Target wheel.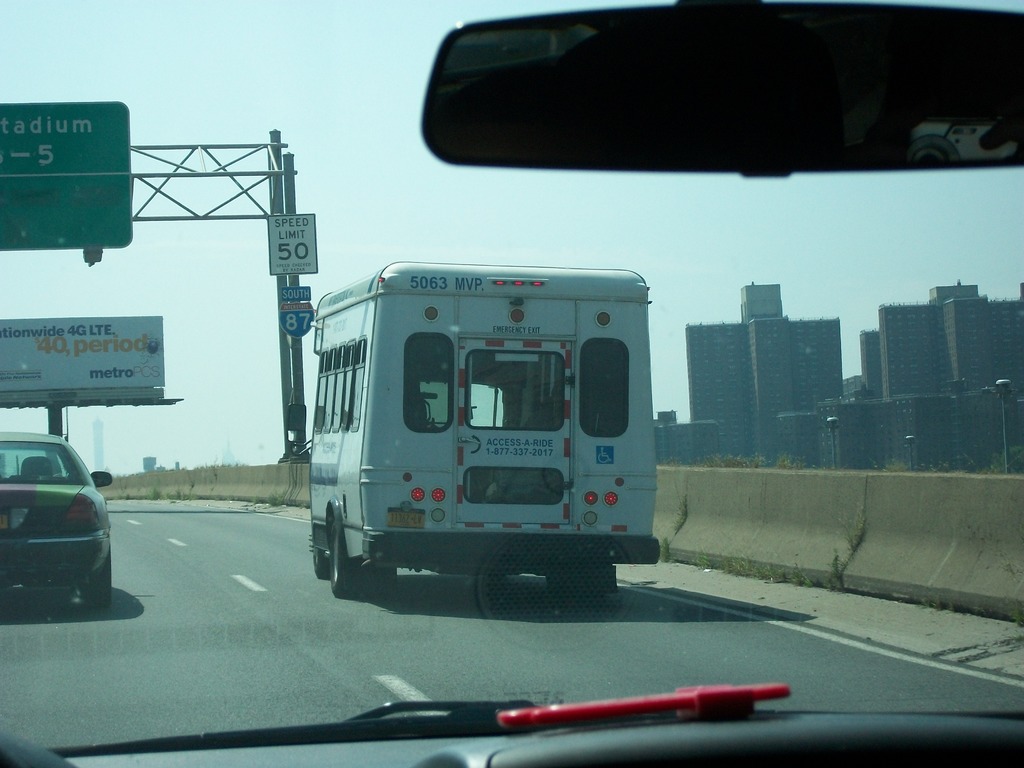
Target region: left=86, top=544, right=113, bottom=598.
